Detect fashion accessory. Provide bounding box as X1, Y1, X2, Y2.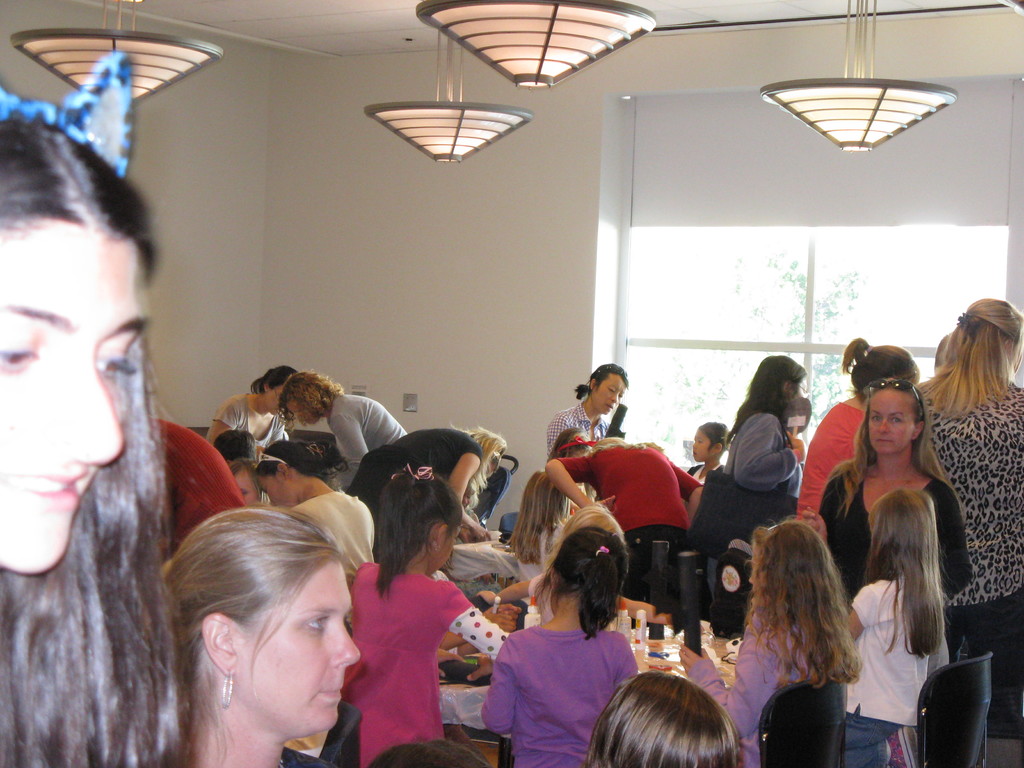
863, 376, 916, 401.
